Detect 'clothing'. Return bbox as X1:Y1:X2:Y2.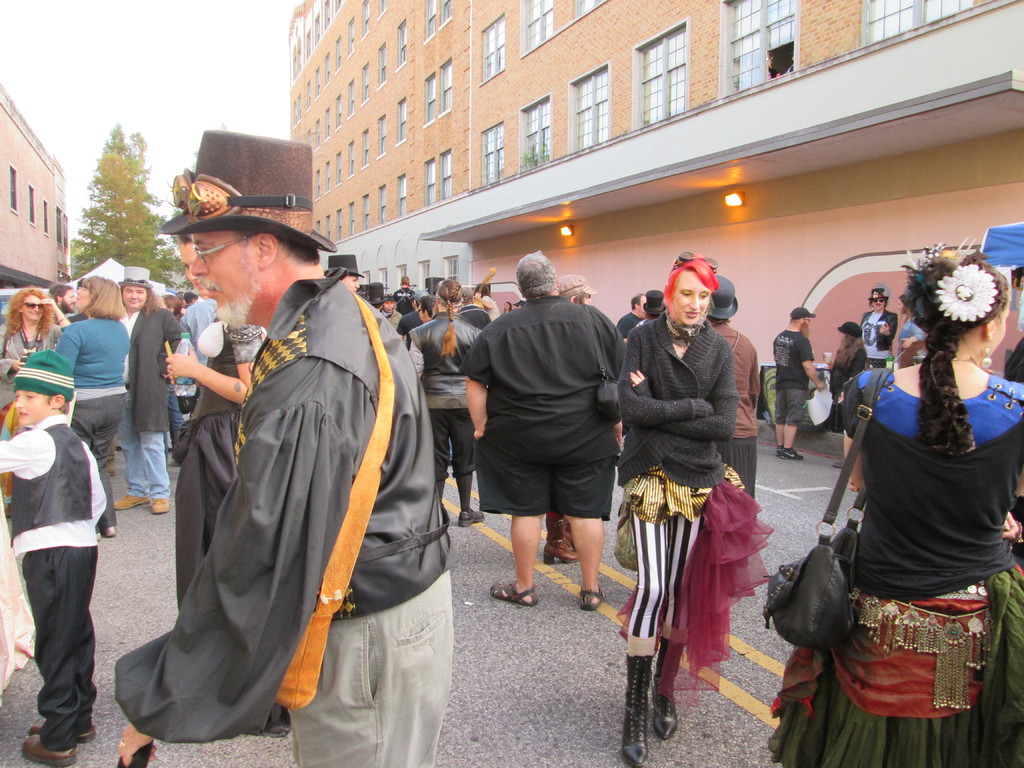
115:308:186:494.
